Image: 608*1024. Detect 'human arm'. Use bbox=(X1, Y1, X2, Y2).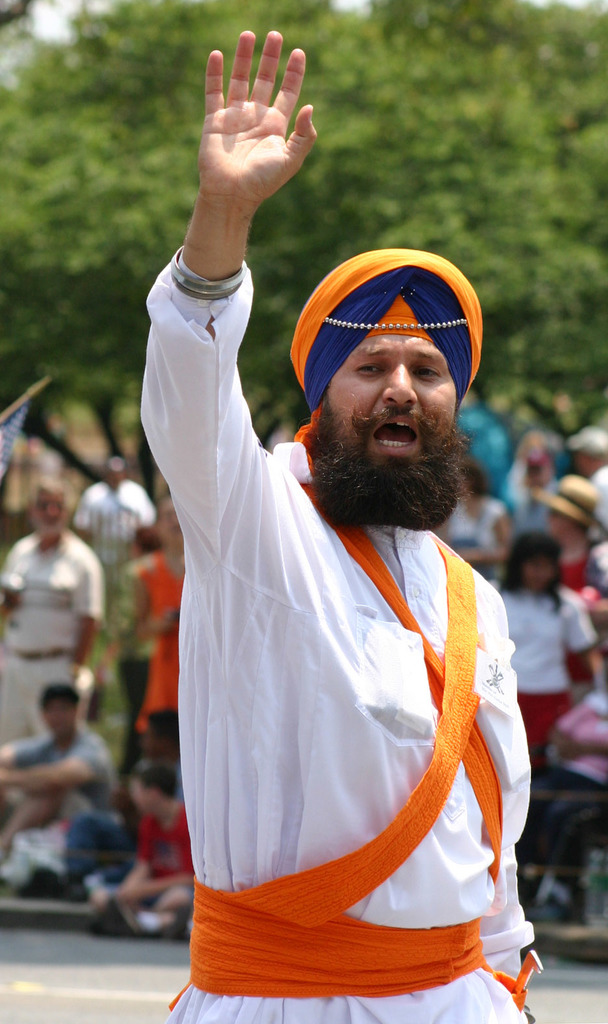
bbox=(59, 537, 126, 678).
